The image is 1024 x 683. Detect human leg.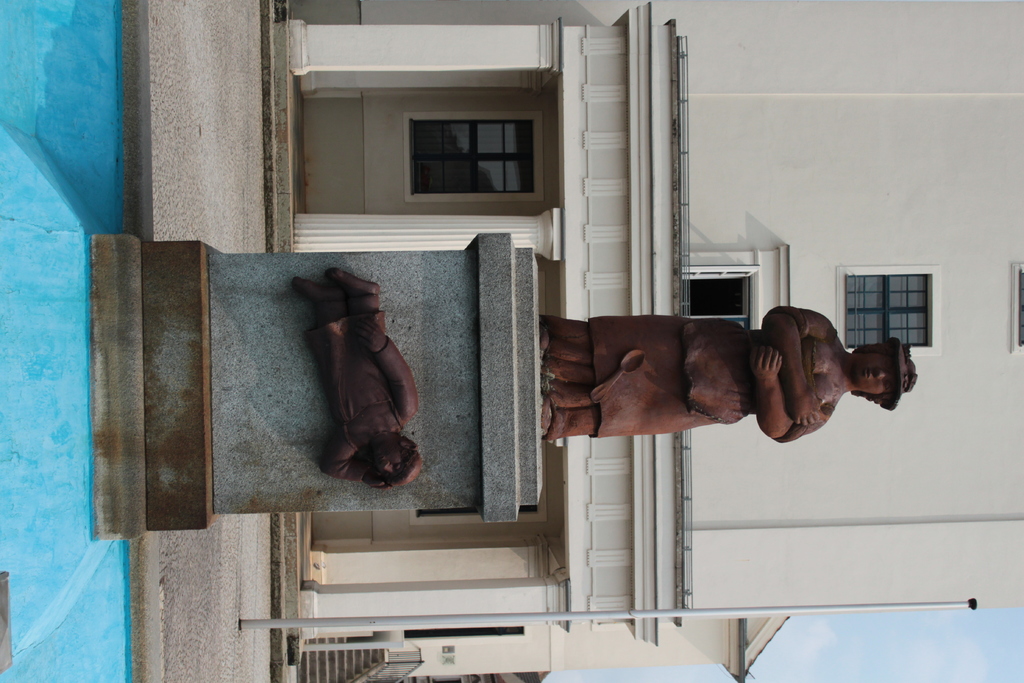
Detection: x1=323 y1=265 x2=383 y2=309.
